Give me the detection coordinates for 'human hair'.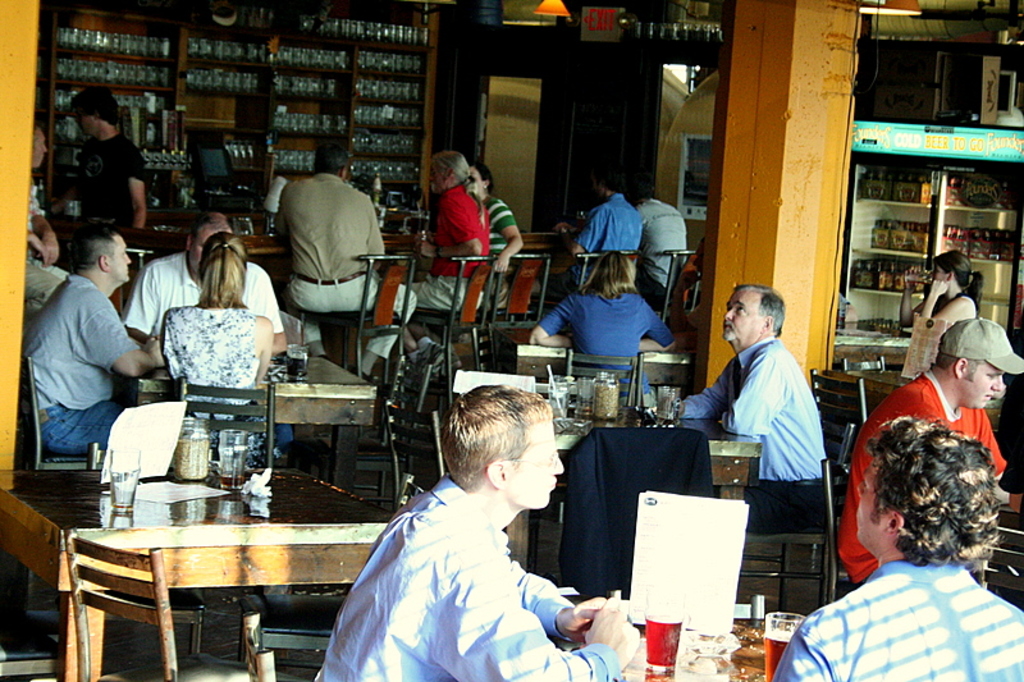
74, 84, 119, 129.
